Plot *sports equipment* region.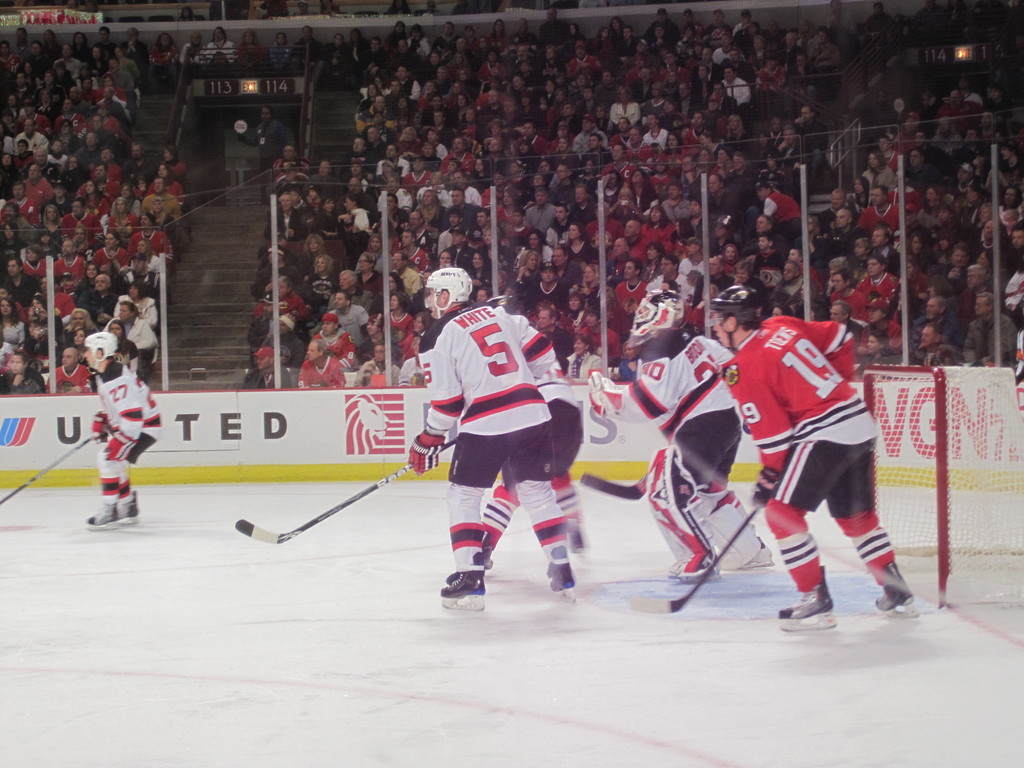
Plotted at (left=115, top=500, right=141, bottom=527).
